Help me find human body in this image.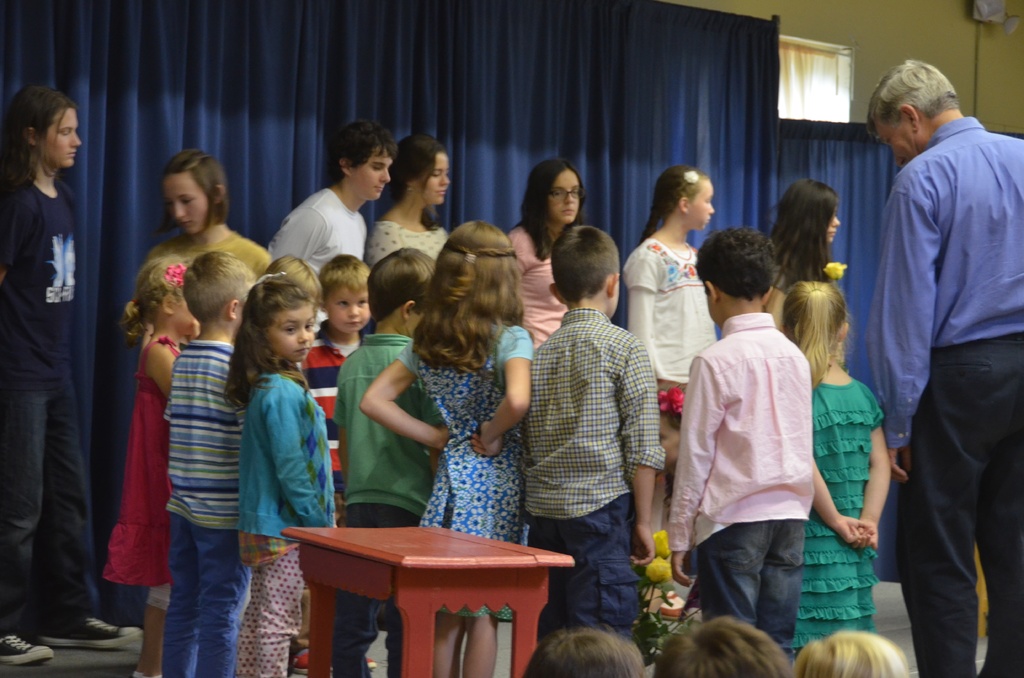
Found it: [left=524, top=225, right=658, bottom=656].
